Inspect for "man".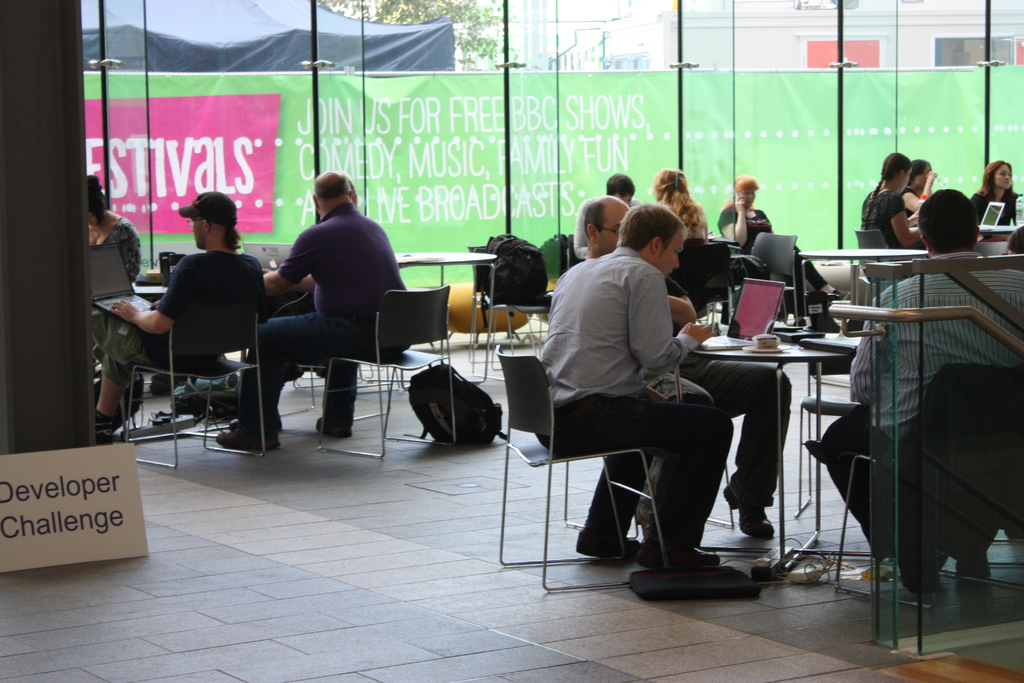
Inspection: {"x1": 819, "y1": 186, "x2": 1023, "y2": 595}.
